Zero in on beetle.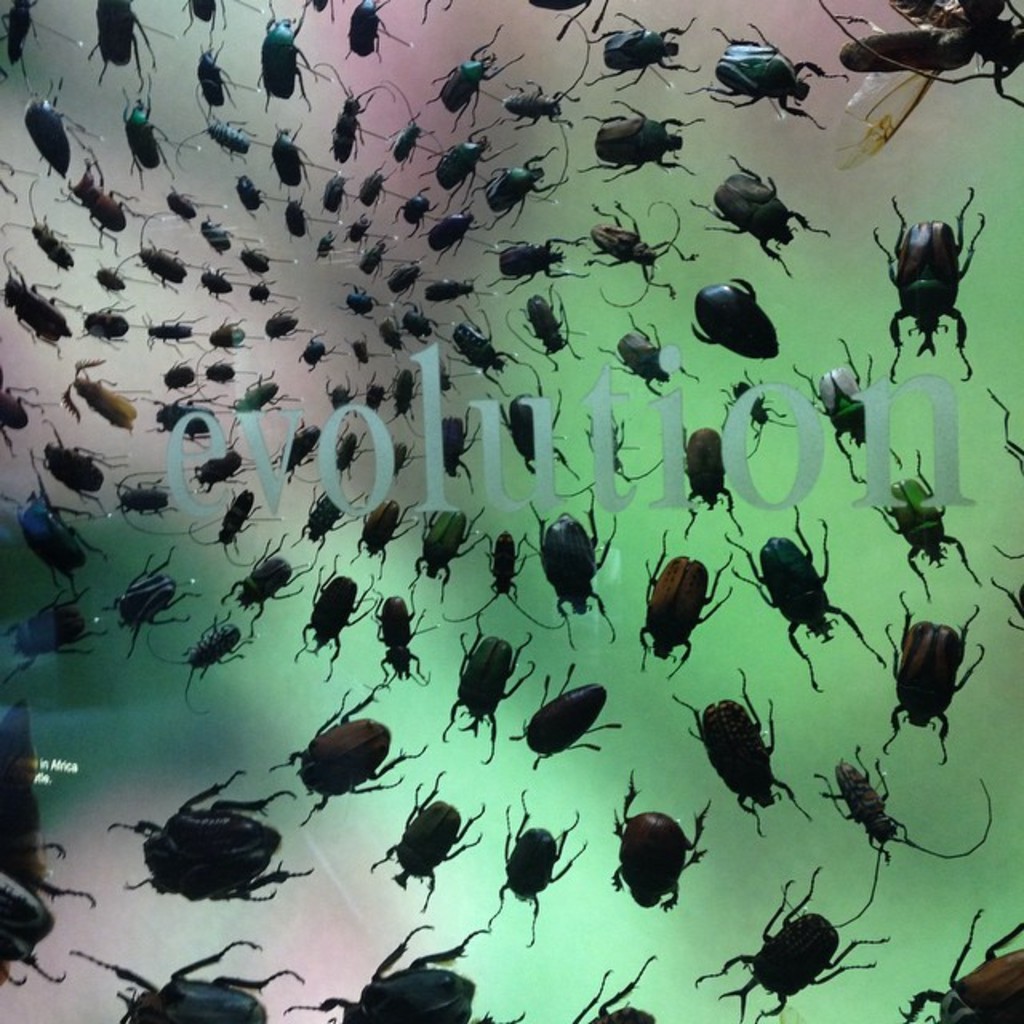
Zeroed in: bbox=[0, 366, 42, 448].
